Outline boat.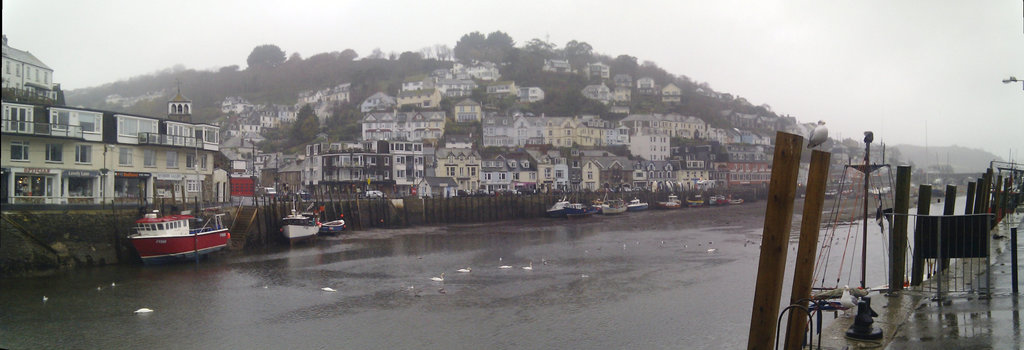
Outline: x1=655 y1=184 x2=684 y2=214.
